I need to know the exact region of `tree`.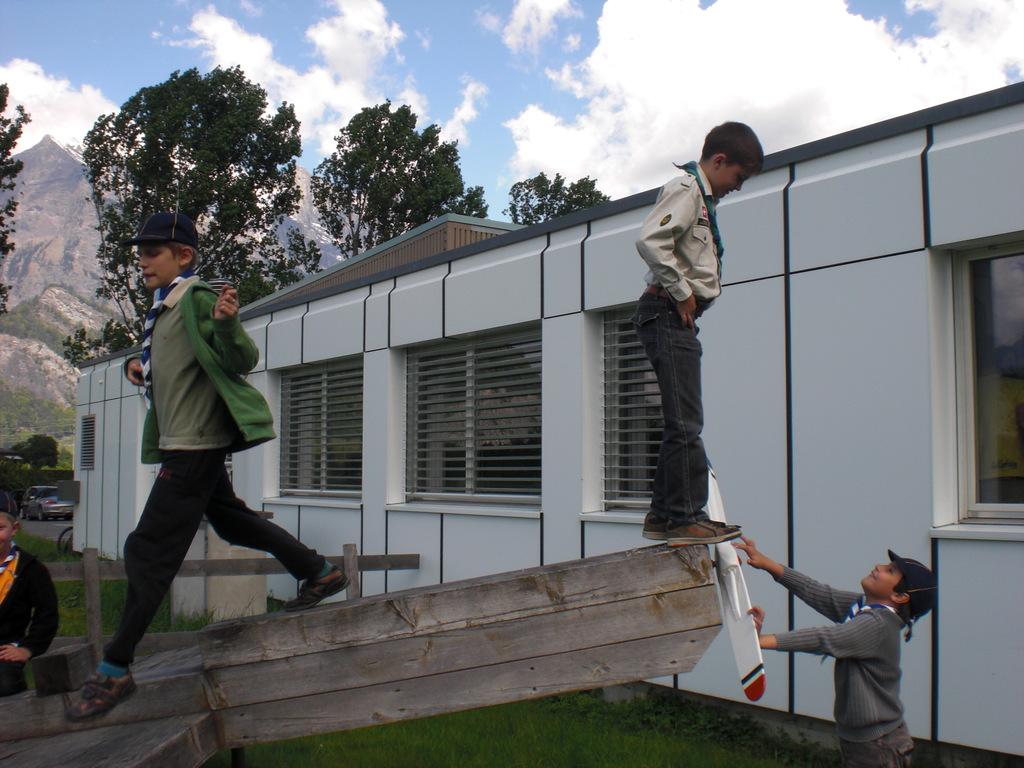
Region: 500/173/613/226.
